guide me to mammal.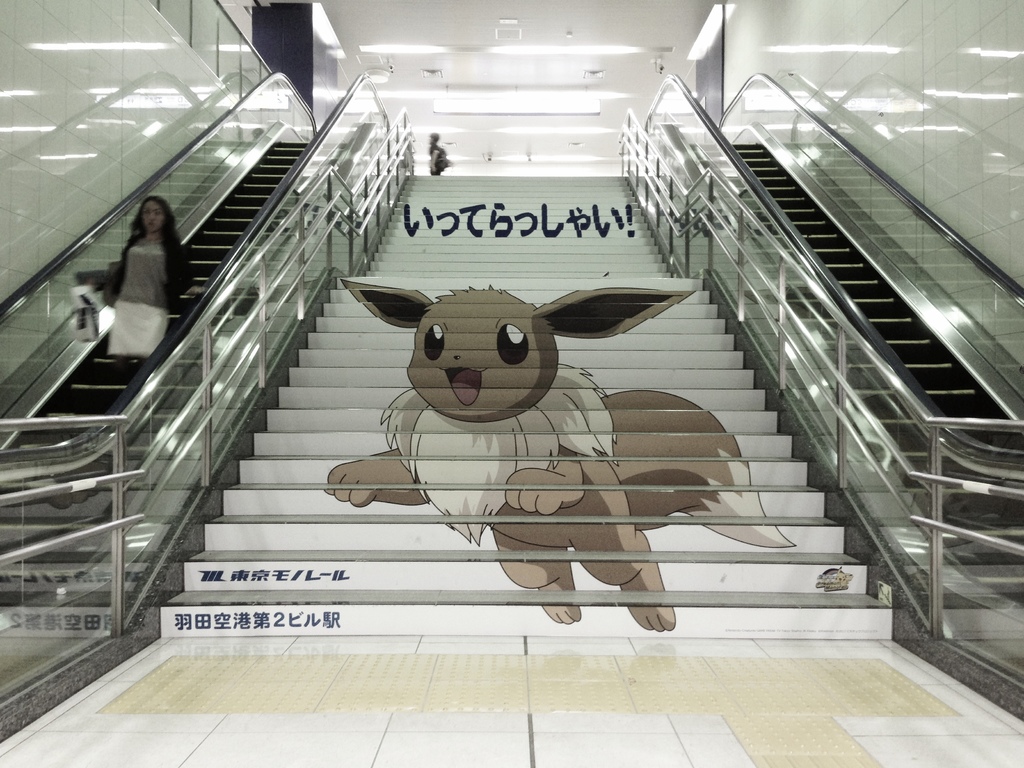
Guidance: box=[428, 129, 445, 173].
